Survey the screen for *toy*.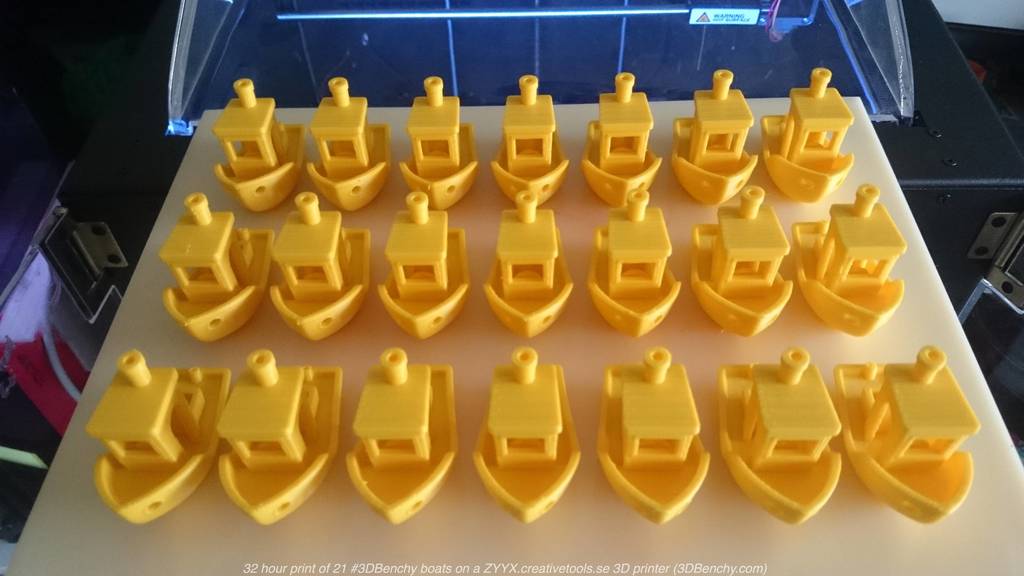
Survey found: 764,68,853,204.
